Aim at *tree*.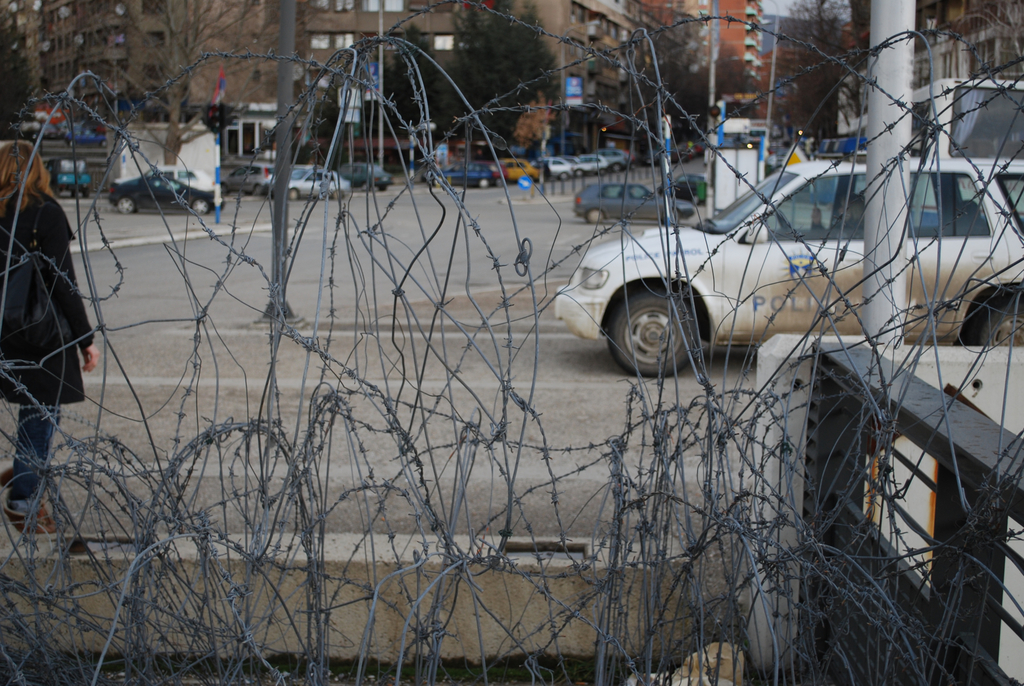
Aimed at select_region(626, 42, 716, 151).
